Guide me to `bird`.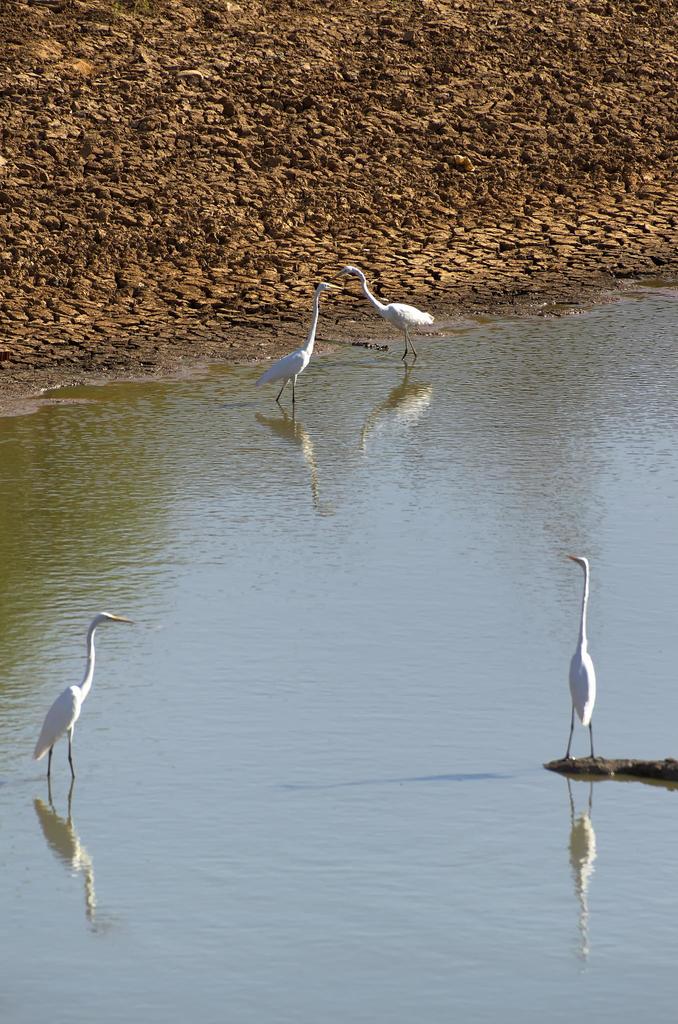
Guidance: box(20, 611, 120, 785).
